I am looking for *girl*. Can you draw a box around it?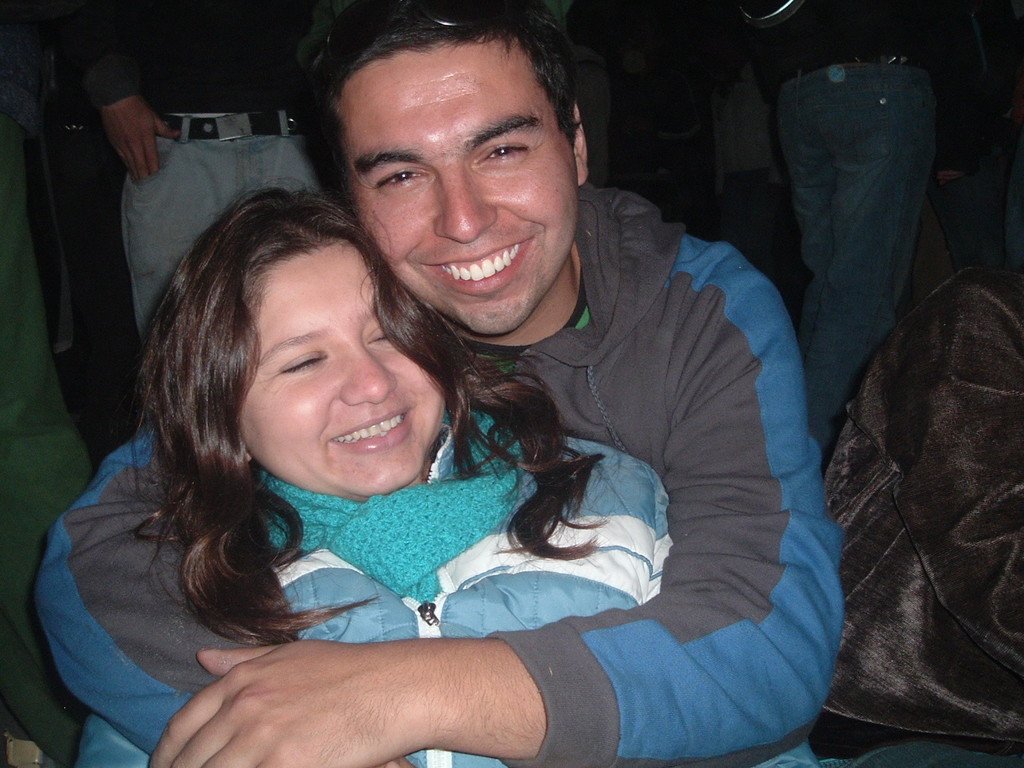
Sure, the bounding box is x1=71, y1=184, x2=811, y2=767.
